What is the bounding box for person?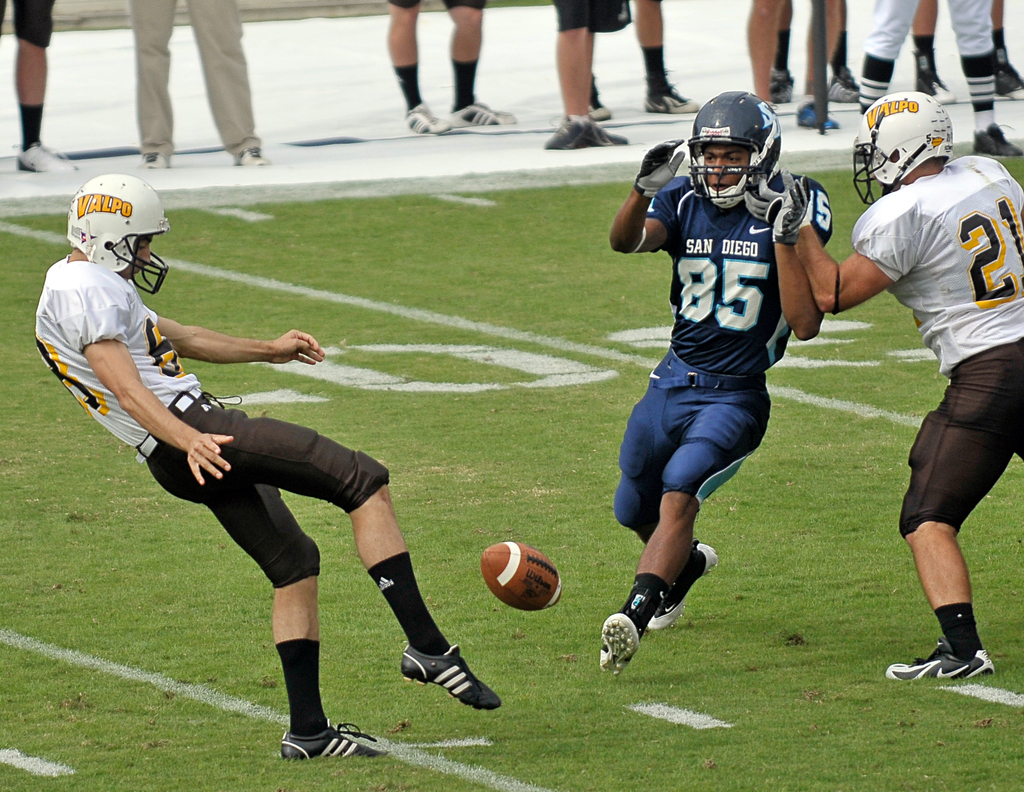
<region>593, 76, 844, 683</region>.
